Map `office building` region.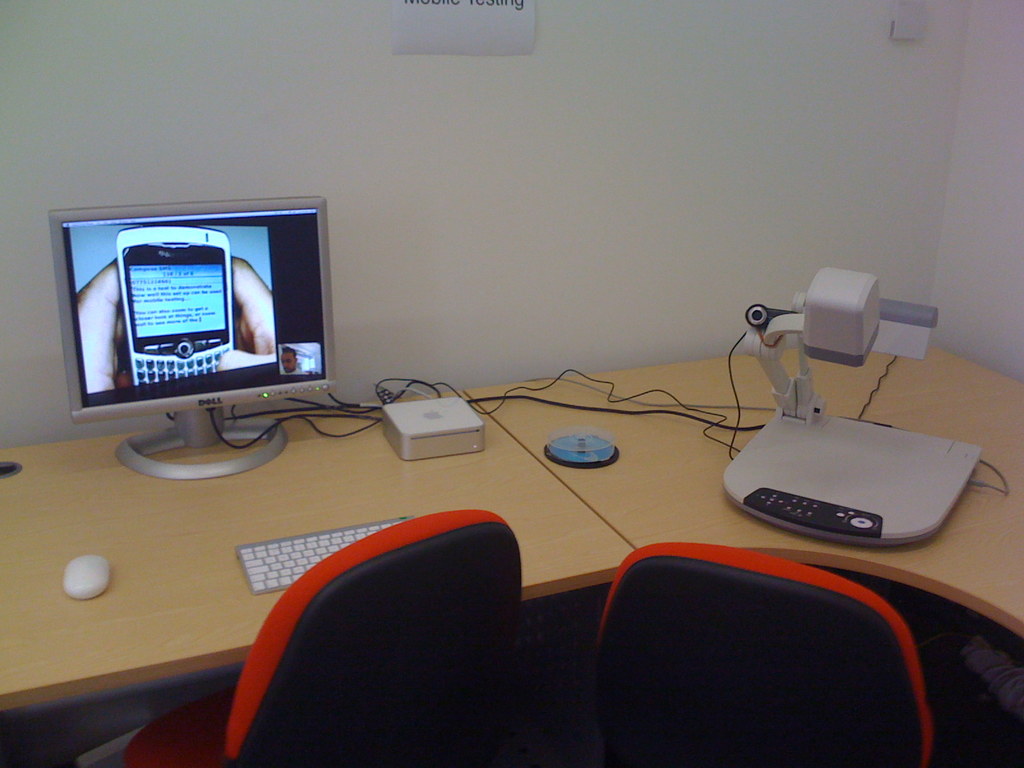
Mapped to bbox(0, 0, 1023, 767).
